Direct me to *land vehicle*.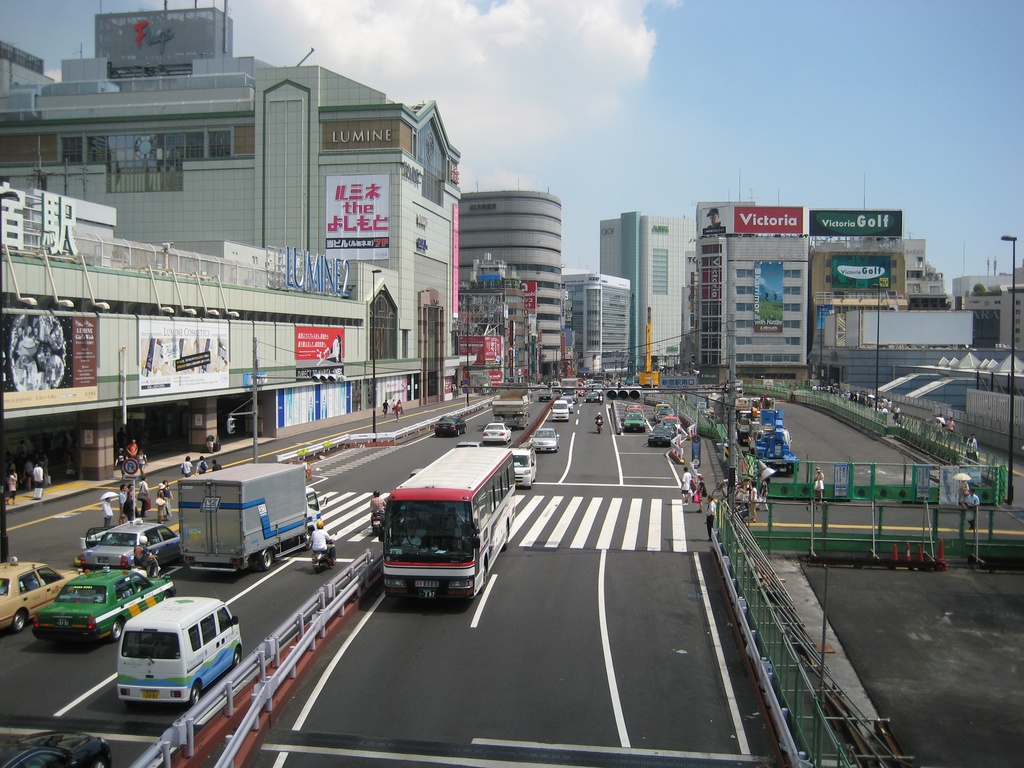
Direction: pyautogui.locateOnScreen(81, 521, 180, 567).
